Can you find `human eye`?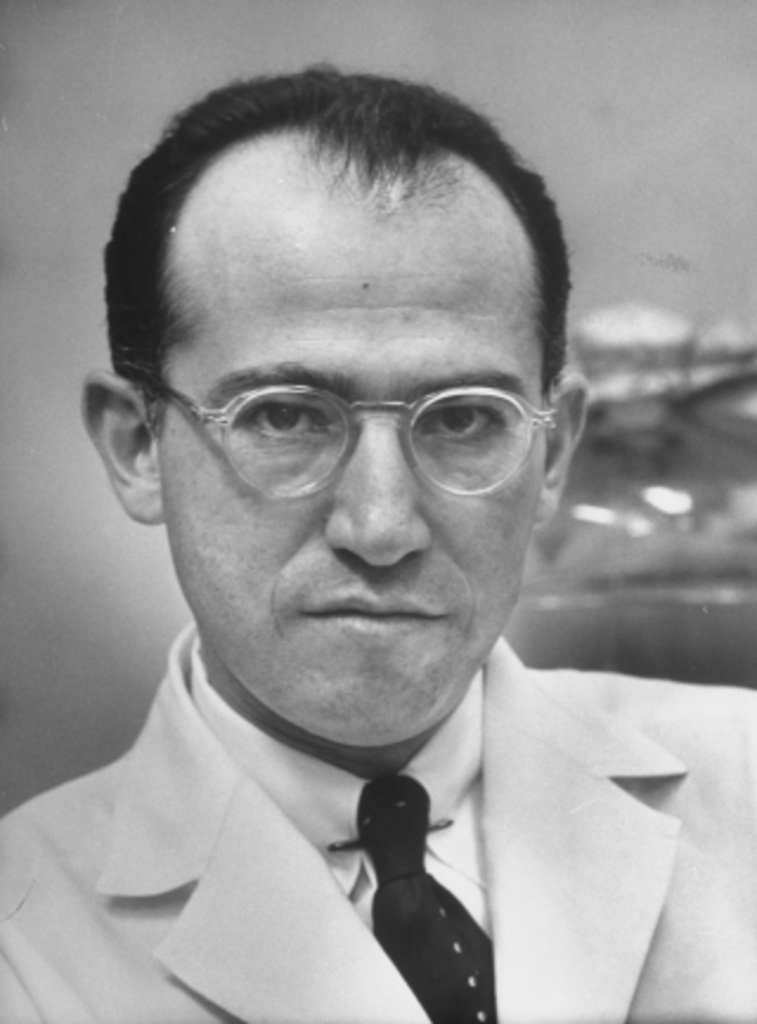
Yes, bounding box: region(407, 374, 520, 459).
